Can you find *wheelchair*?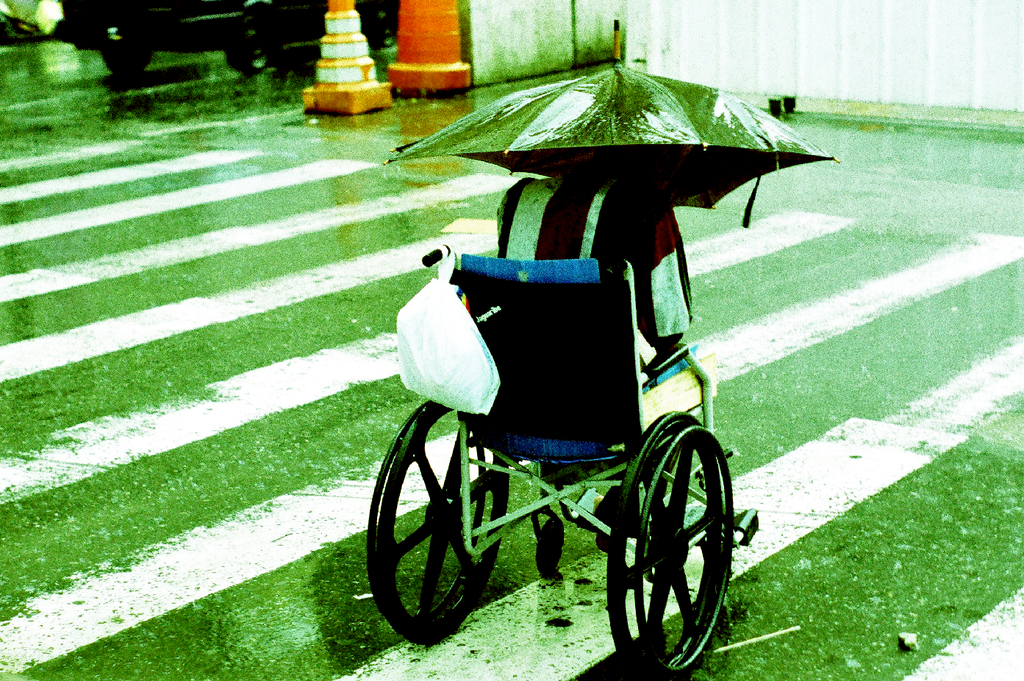
Yes, bounding box: <box>412,252,772,646</box>.
